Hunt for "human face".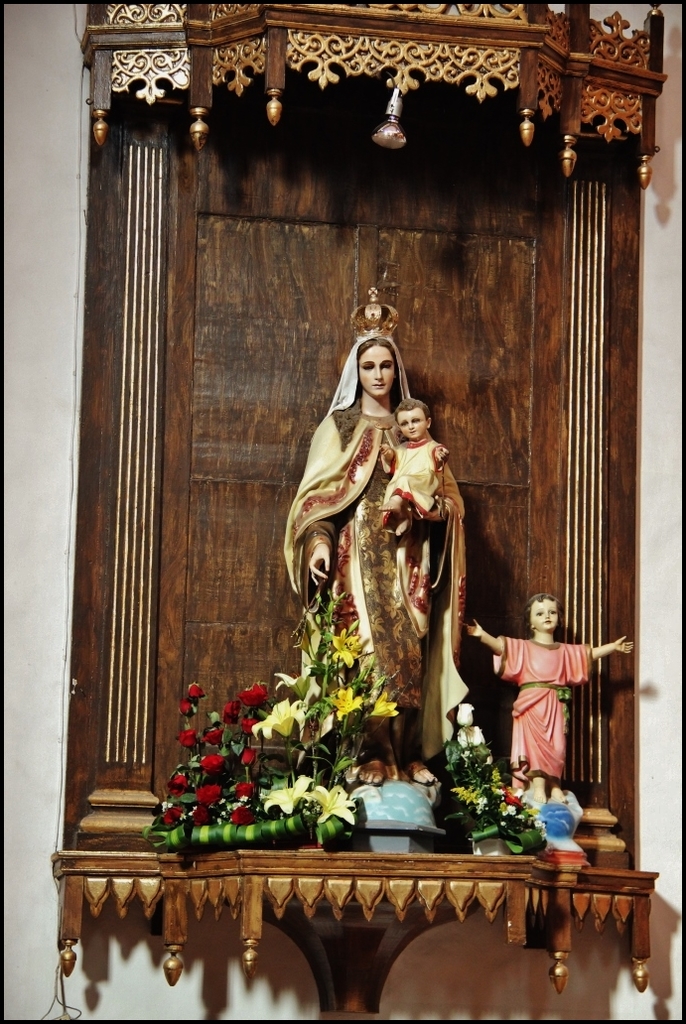
Hunted down at crop(530, 597, 559, 631).
